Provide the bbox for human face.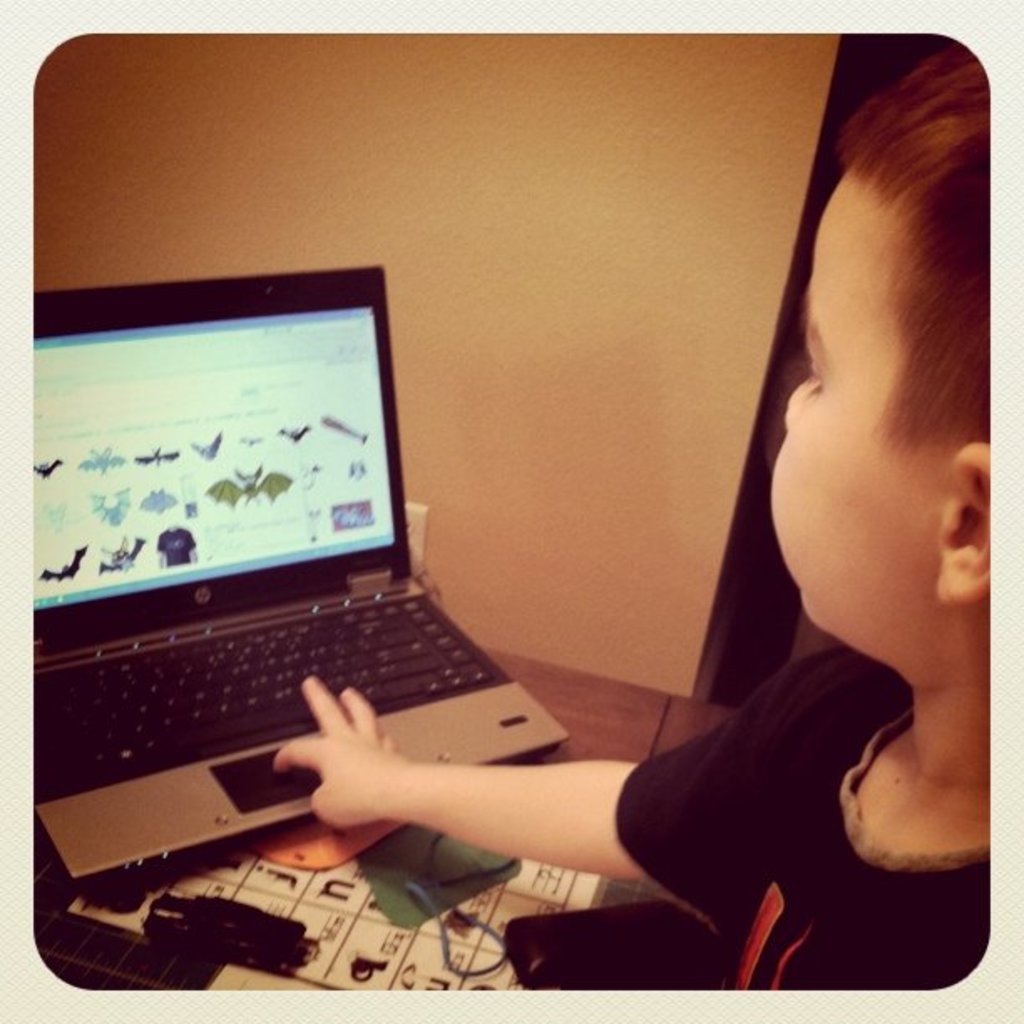
l=771, t=166, r=939, b=632.
